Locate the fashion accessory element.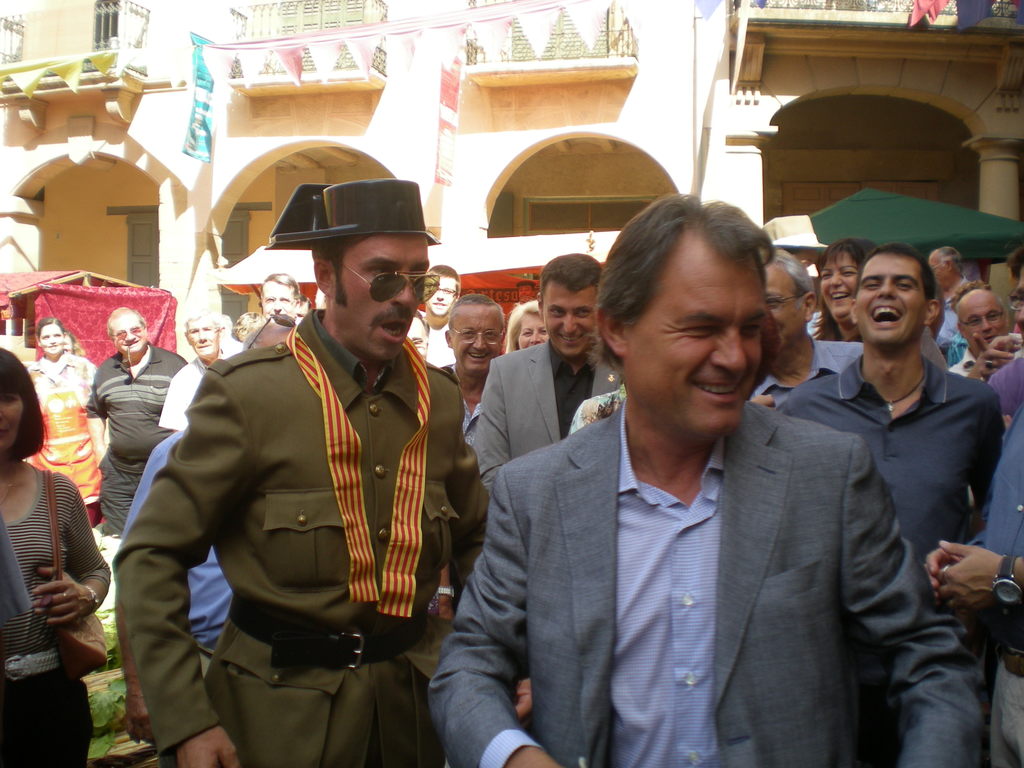
Element bbox: select_region(3, 466, 20, 506).
